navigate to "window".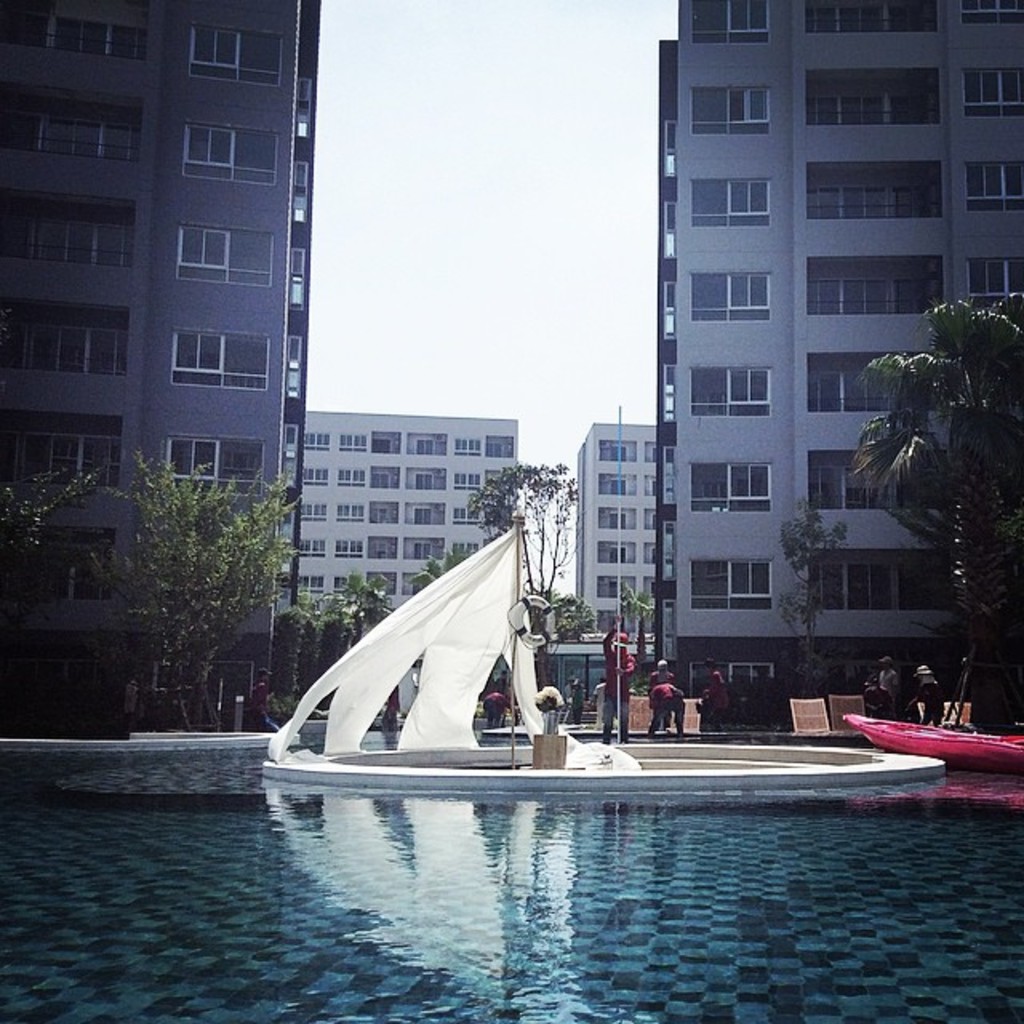
Navigation target: pyautogui.locateOnScreen(5, 406, 122, 490).
